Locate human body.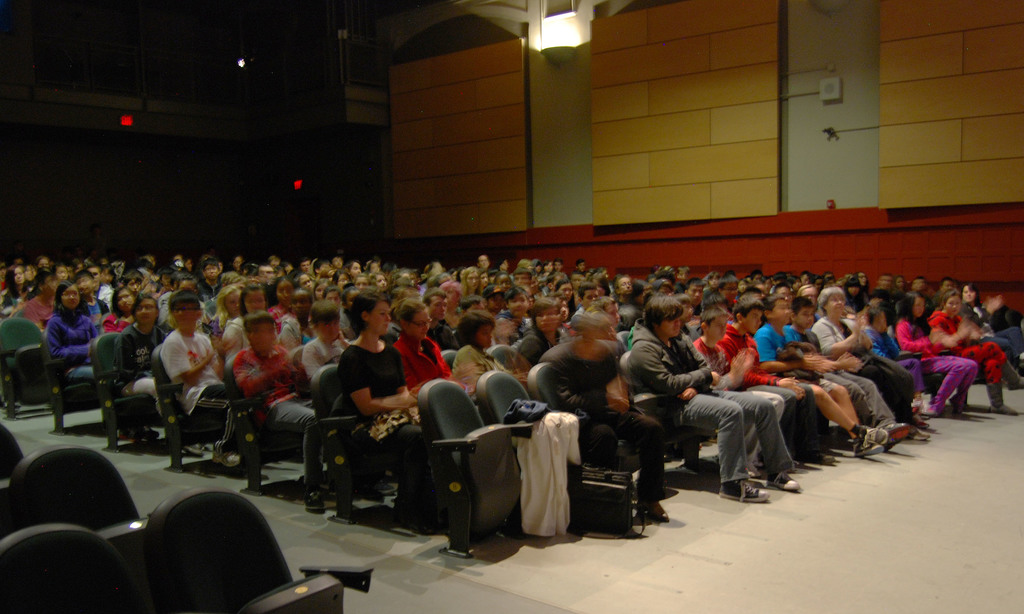
Bounding box: detection(922, 282, 1005, 412).
